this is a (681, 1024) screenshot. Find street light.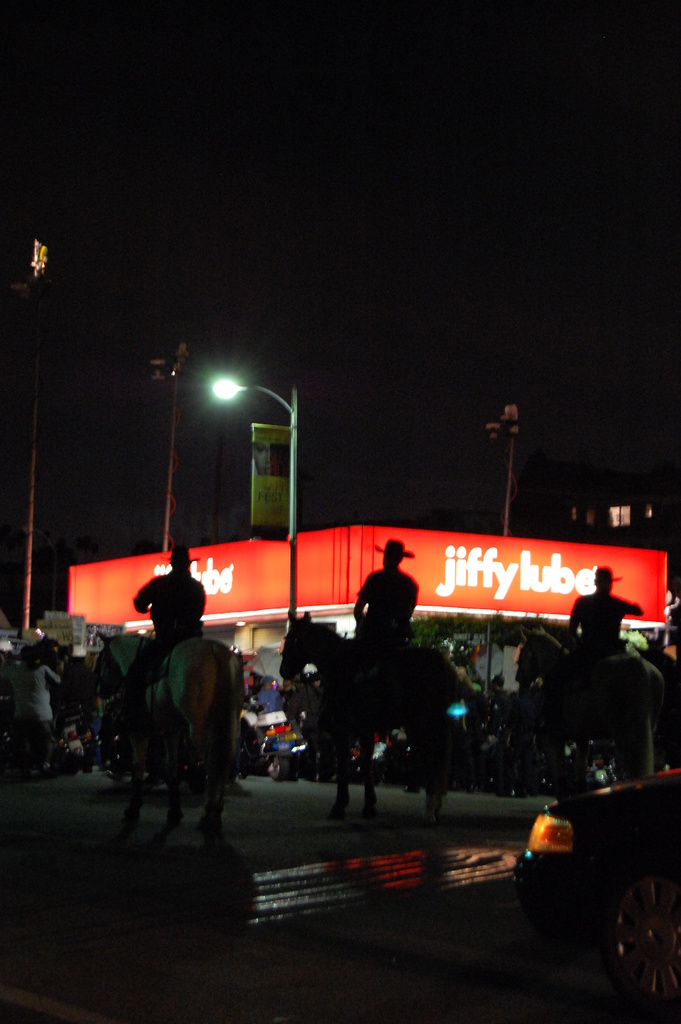
Bounding box: left=204, top=369, right=302, bottom=638.
